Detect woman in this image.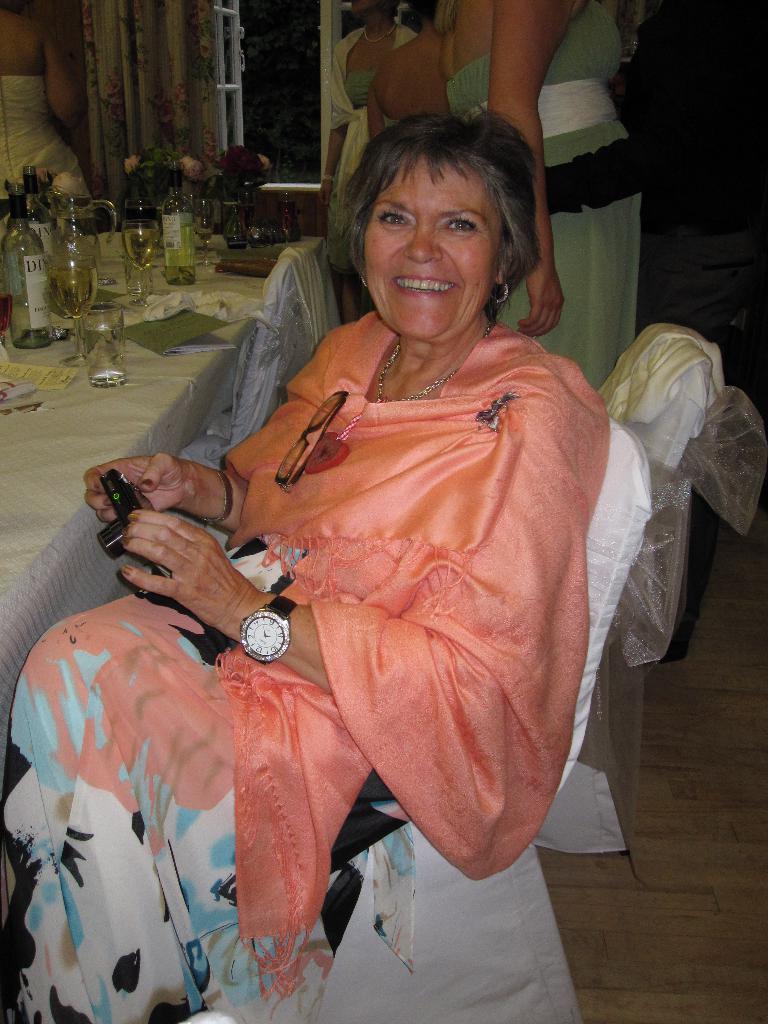
Detection: (left=448, top=0, right=646, bottom=385).
